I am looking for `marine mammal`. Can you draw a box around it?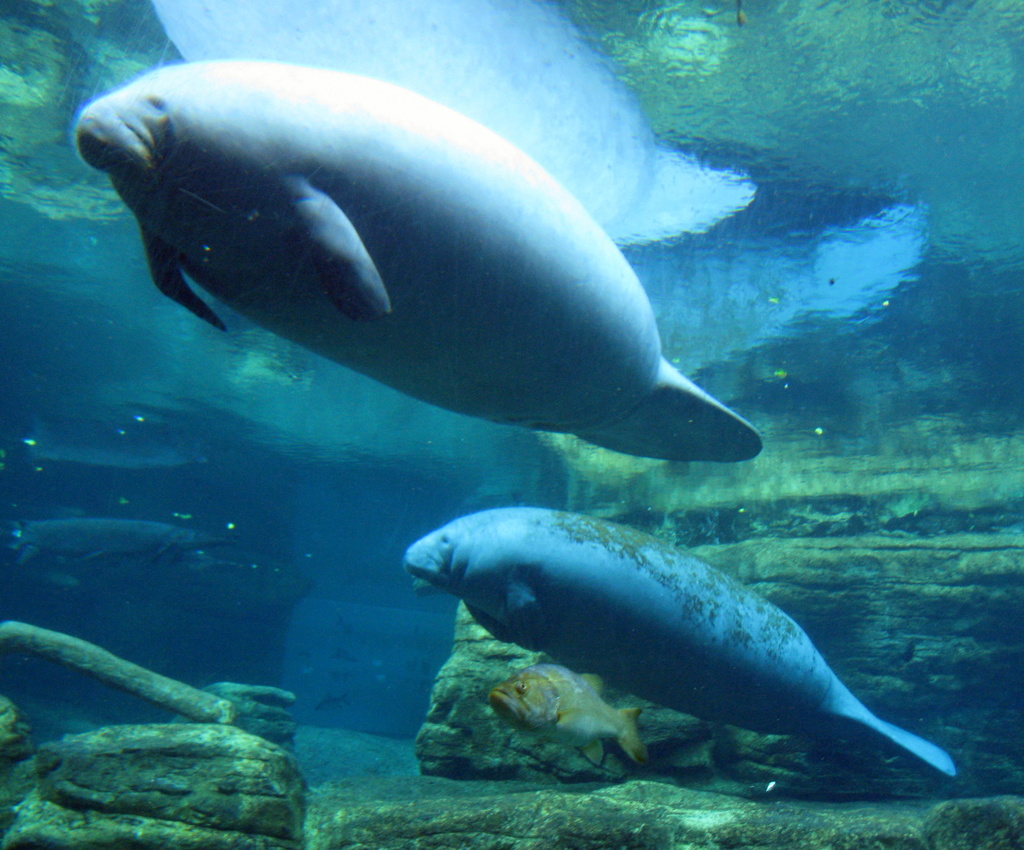
Sure, the bounding box is bbox=(0, 517, 313, 620).
